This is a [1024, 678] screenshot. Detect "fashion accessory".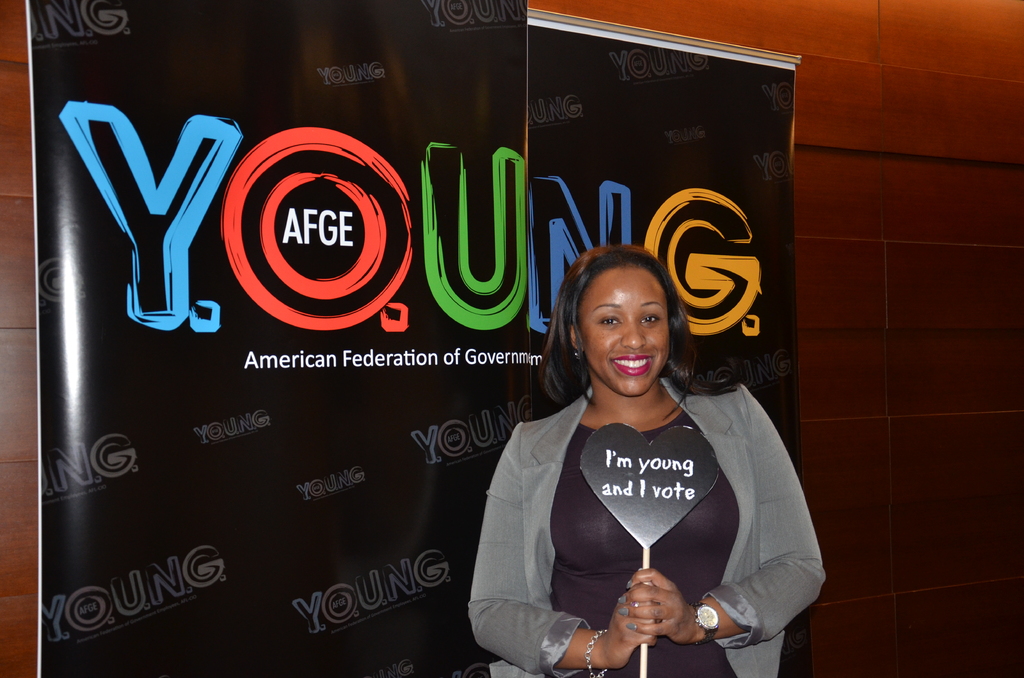
x1=691, y1=602, x2=722, y2=642.
